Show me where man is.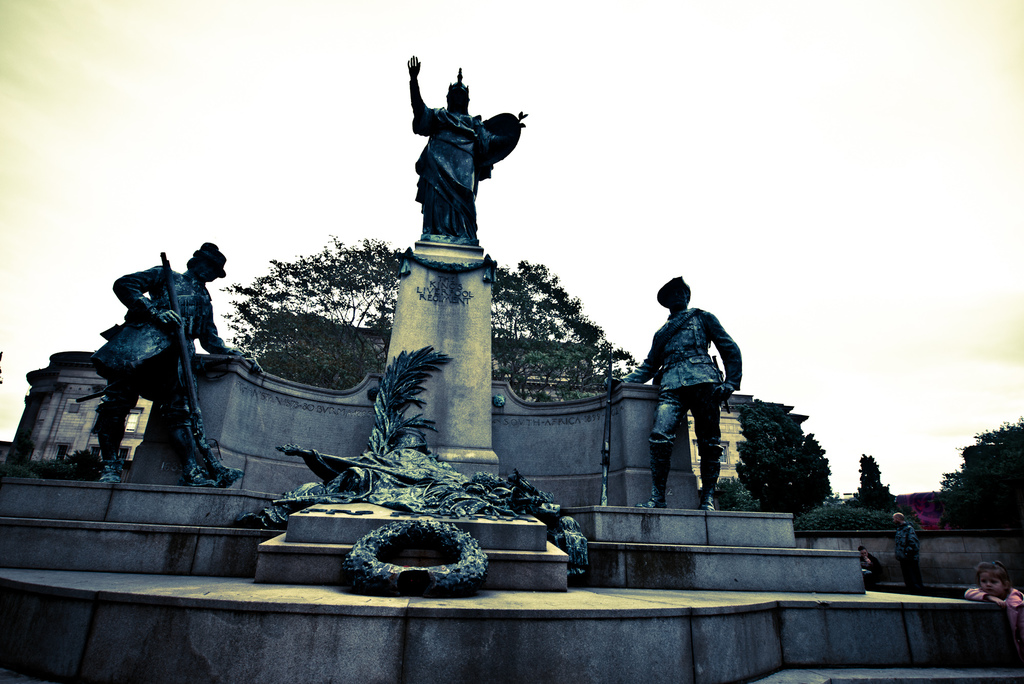
man is at {"left": 893, "top": 510, "right": 924, "bottom": 592}.
